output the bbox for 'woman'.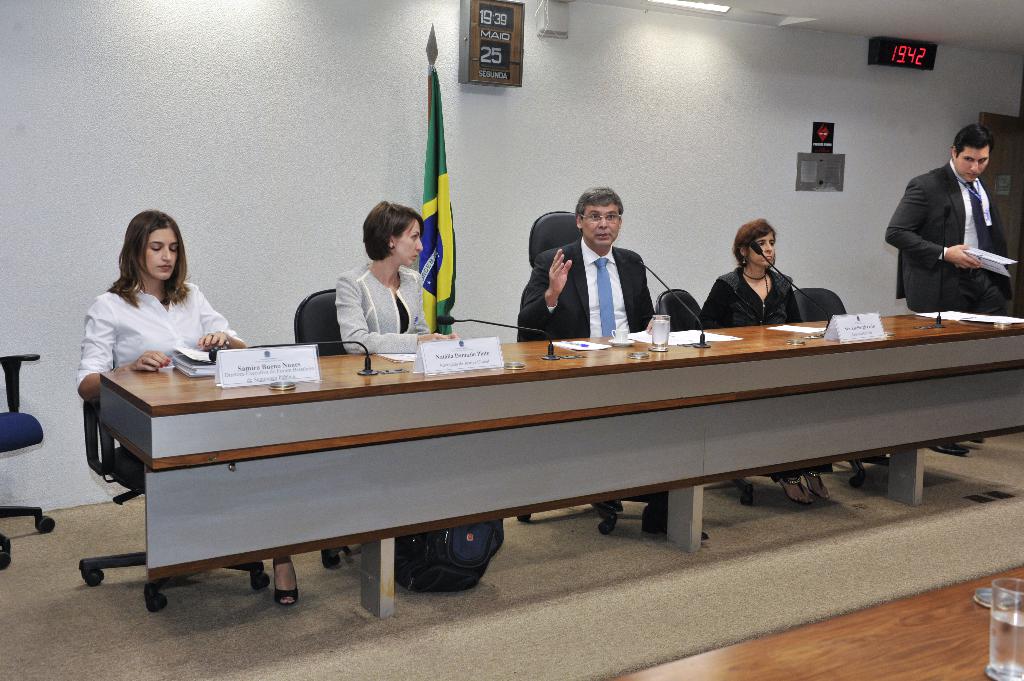
[696, 218, 832, 504].
